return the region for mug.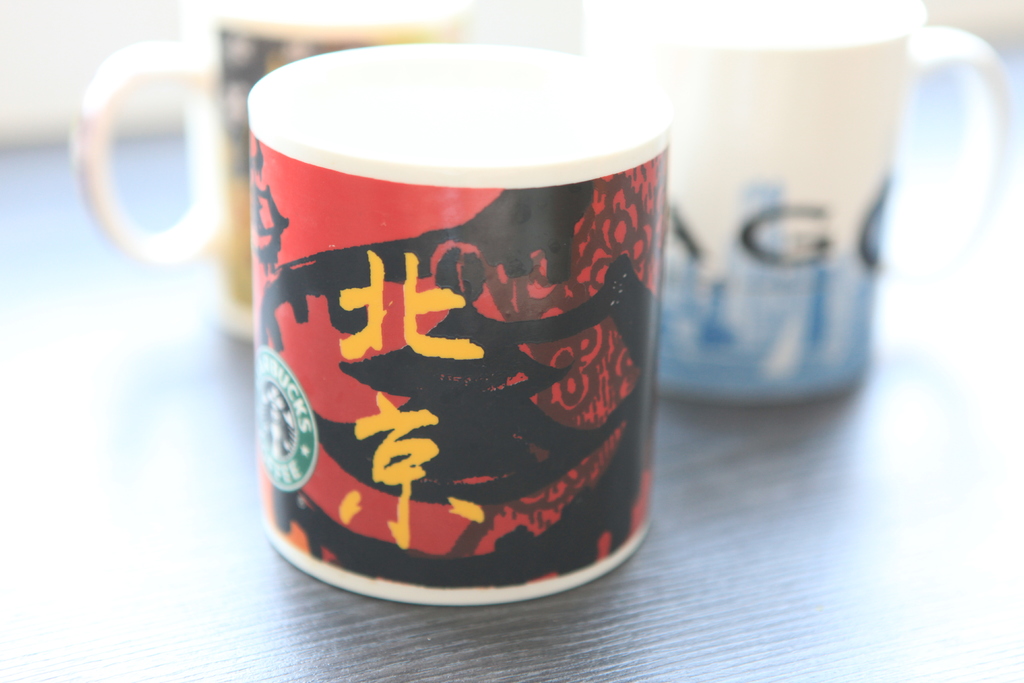
box=[249, 42, 671, 609].
